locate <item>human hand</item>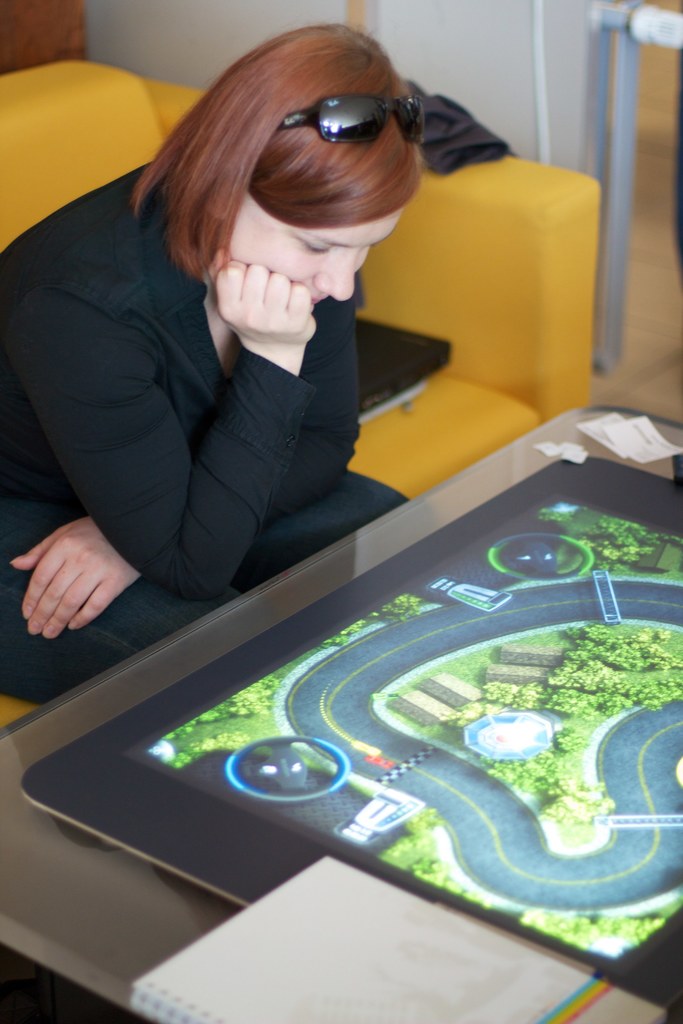
(21, 505, 140, 643)
